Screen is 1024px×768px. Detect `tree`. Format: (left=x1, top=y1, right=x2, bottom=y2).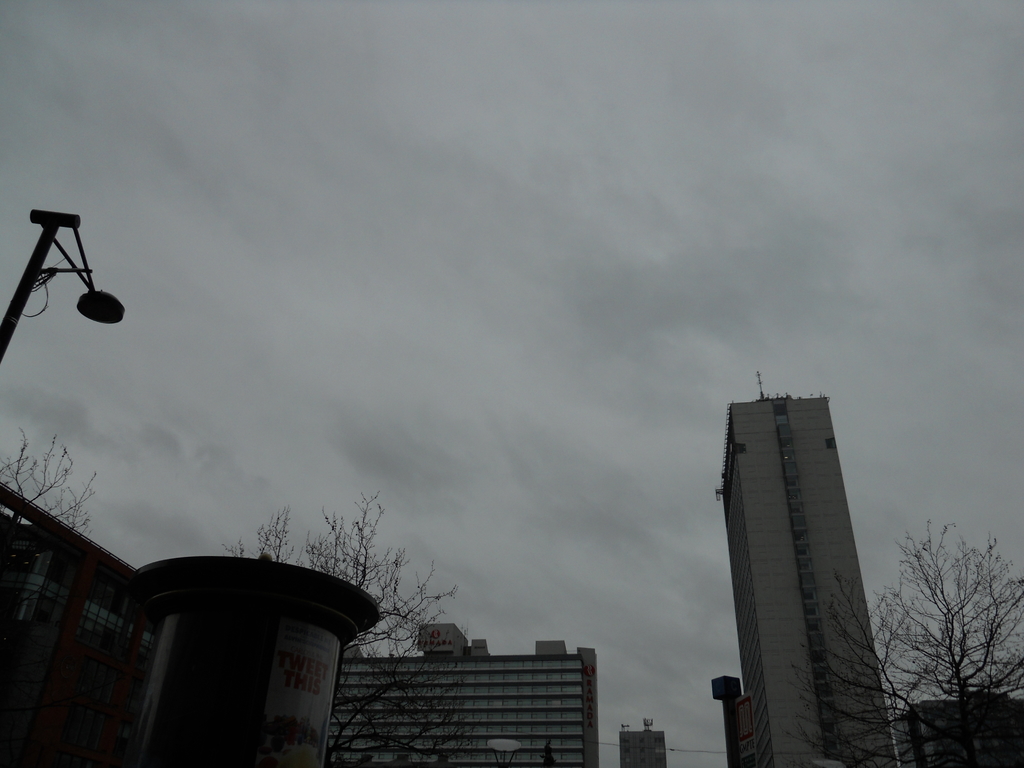
(left=218, top=484, right=483, bottom=767).
